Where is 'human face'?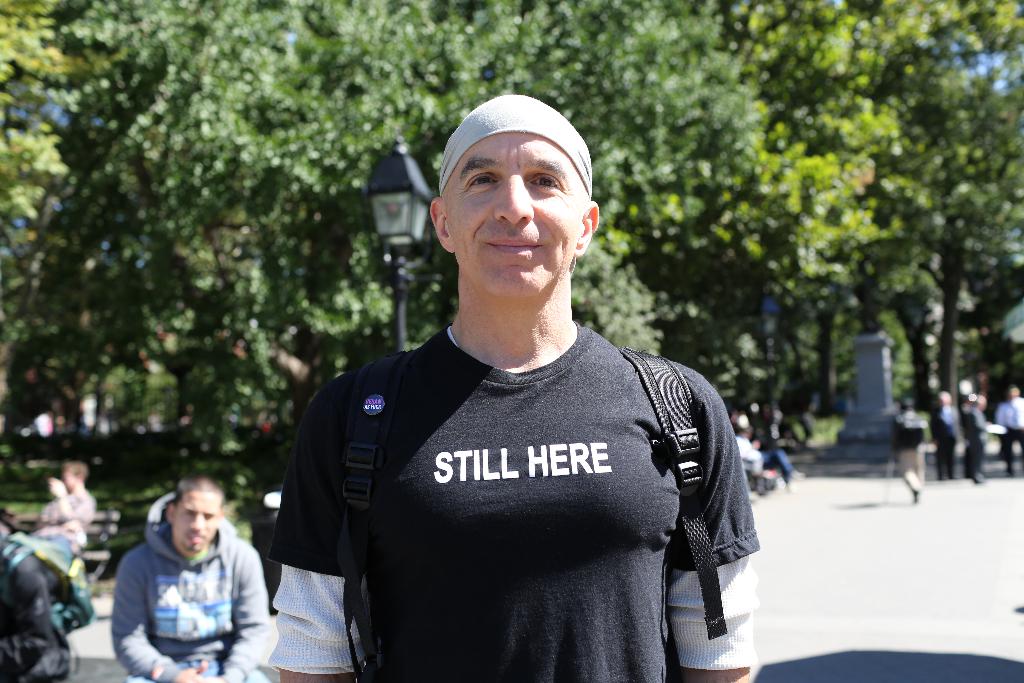
left=171, top=485, right=222, bottom=552.
